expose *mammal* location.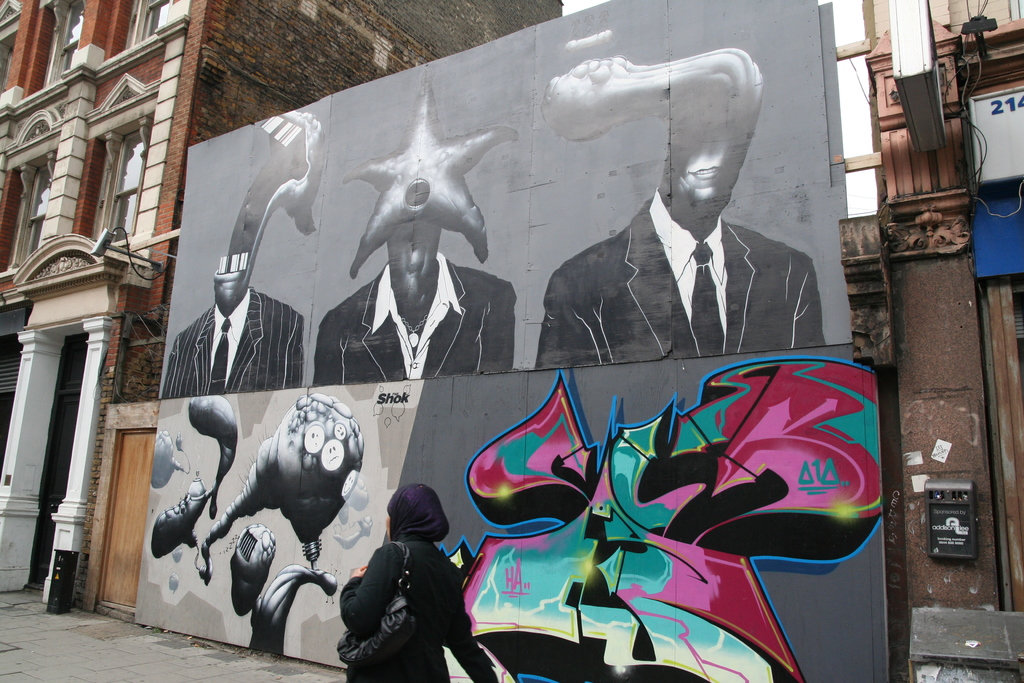
Exposed at (left=329, top=490, right=469, bottom=674).
